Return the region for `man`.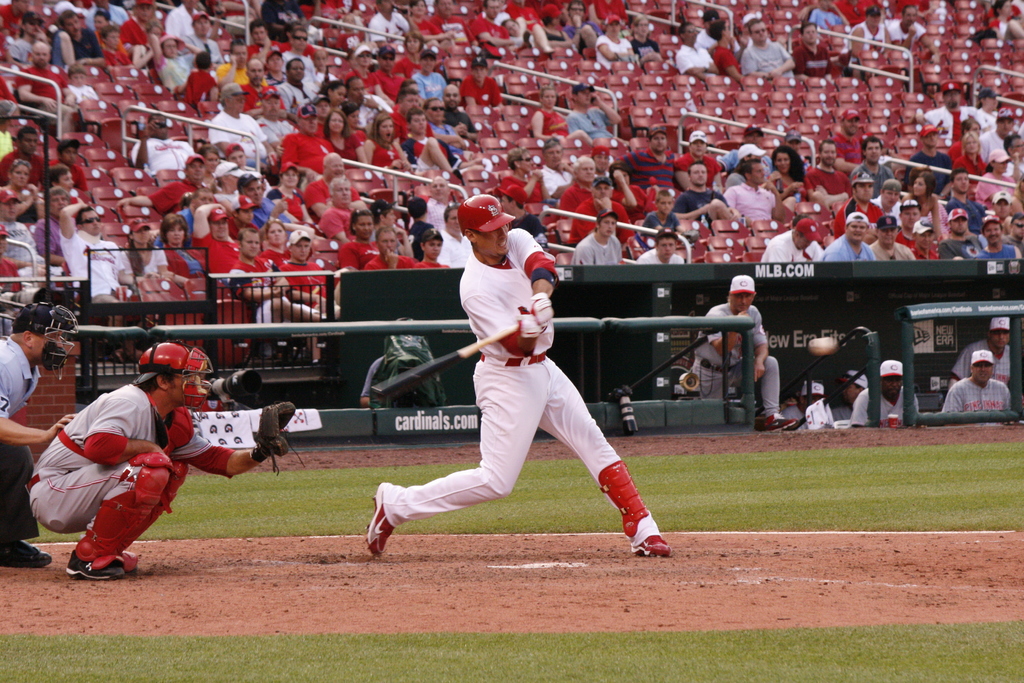
x1=278 y1=59 x2=312 y2=115.
